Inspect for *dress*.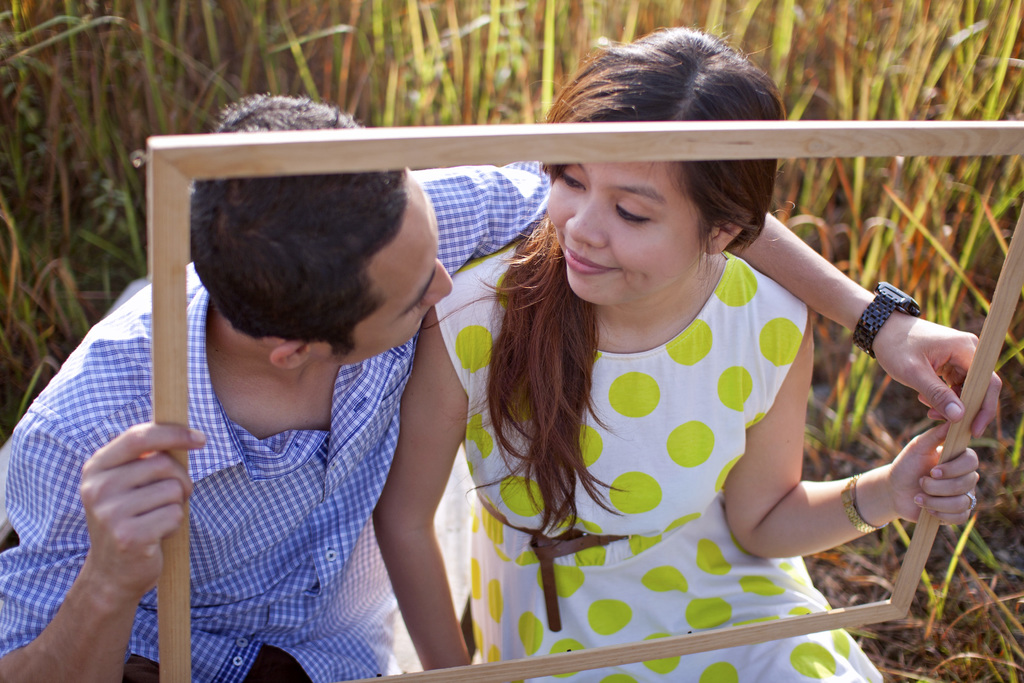
Inspection: bbox=(435, 248, 884, 682).
